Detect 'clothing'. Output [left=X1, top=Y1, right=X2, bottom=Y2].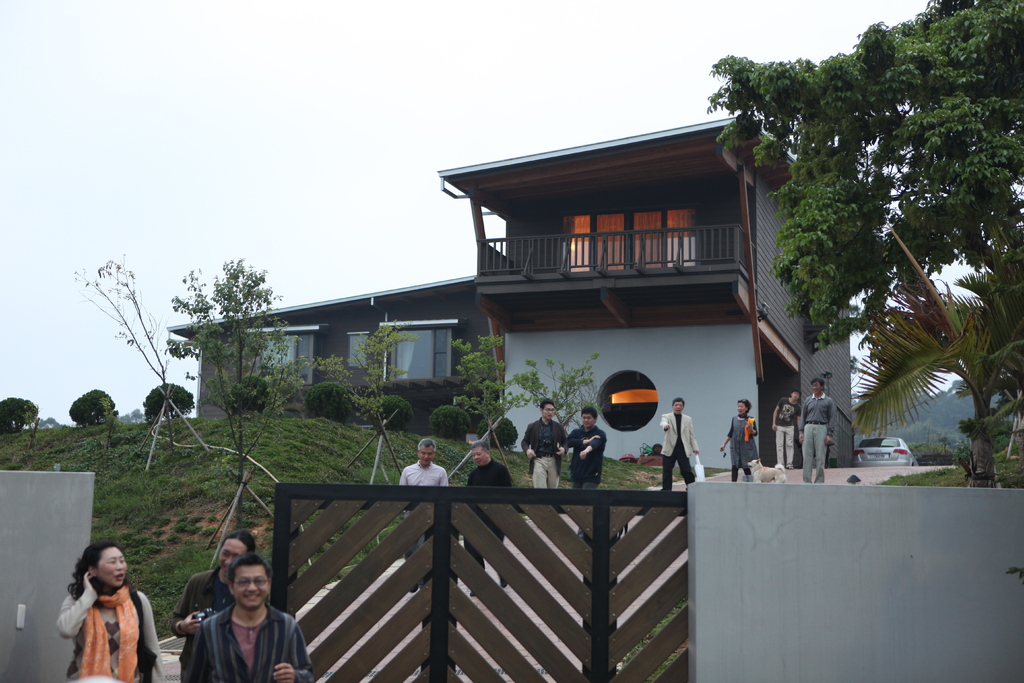
[left=573, top=422, right=609, bottom=493].
